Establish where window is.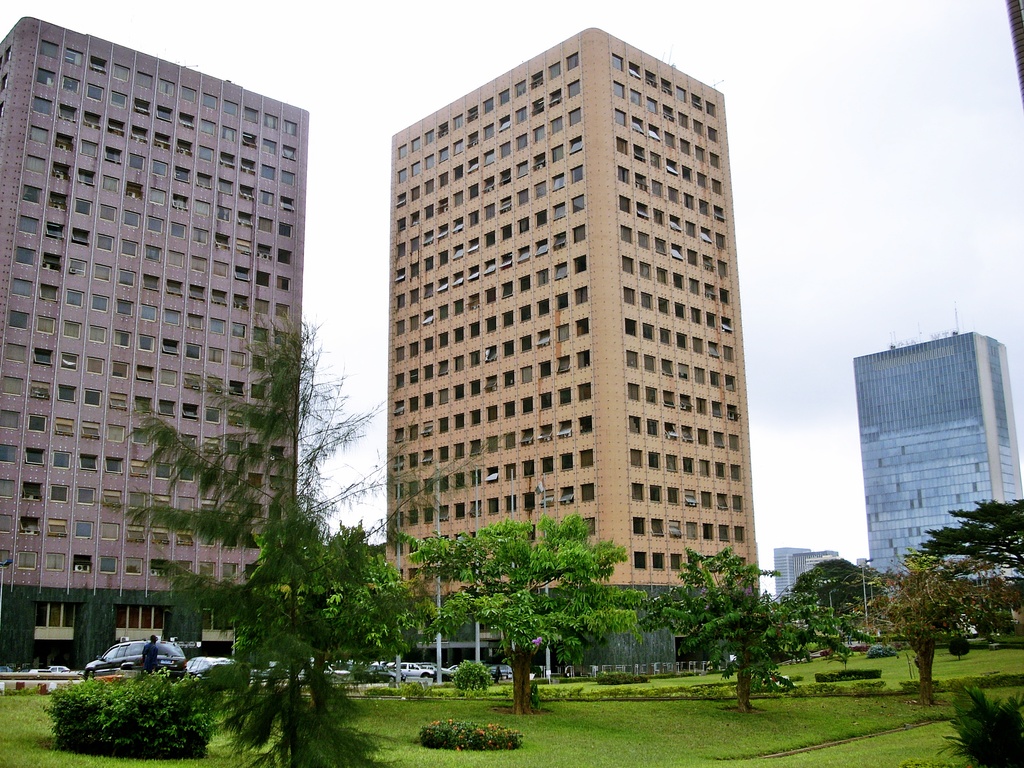
Established at {"left": 125, "top": 560, "right": 140, "bottom": 575}.
